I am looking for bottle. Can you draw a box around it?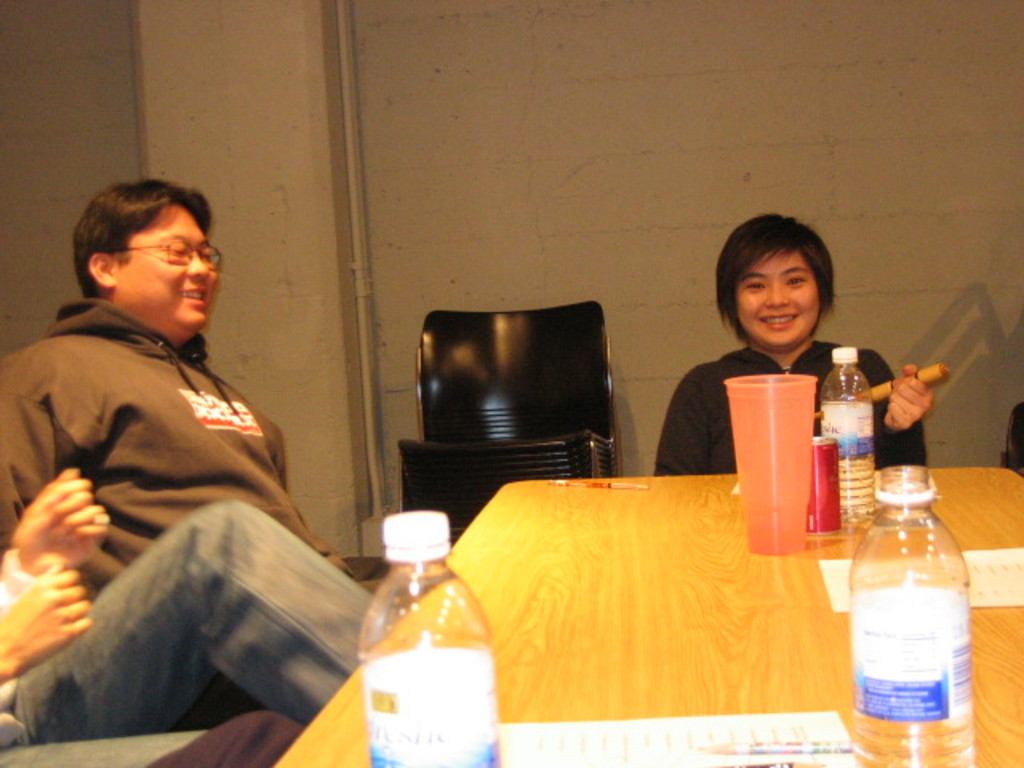
Sure, the bounding box is (355,506,512,766).
